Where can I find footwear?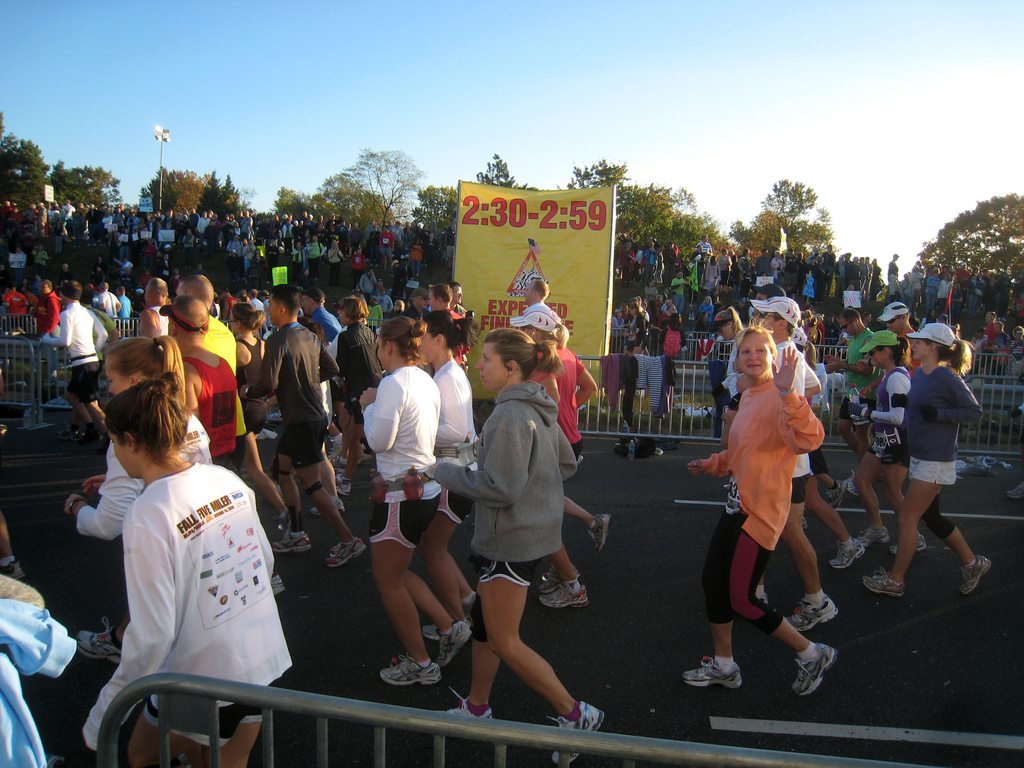
You can find it at detection(266, 529, 312, 553).
